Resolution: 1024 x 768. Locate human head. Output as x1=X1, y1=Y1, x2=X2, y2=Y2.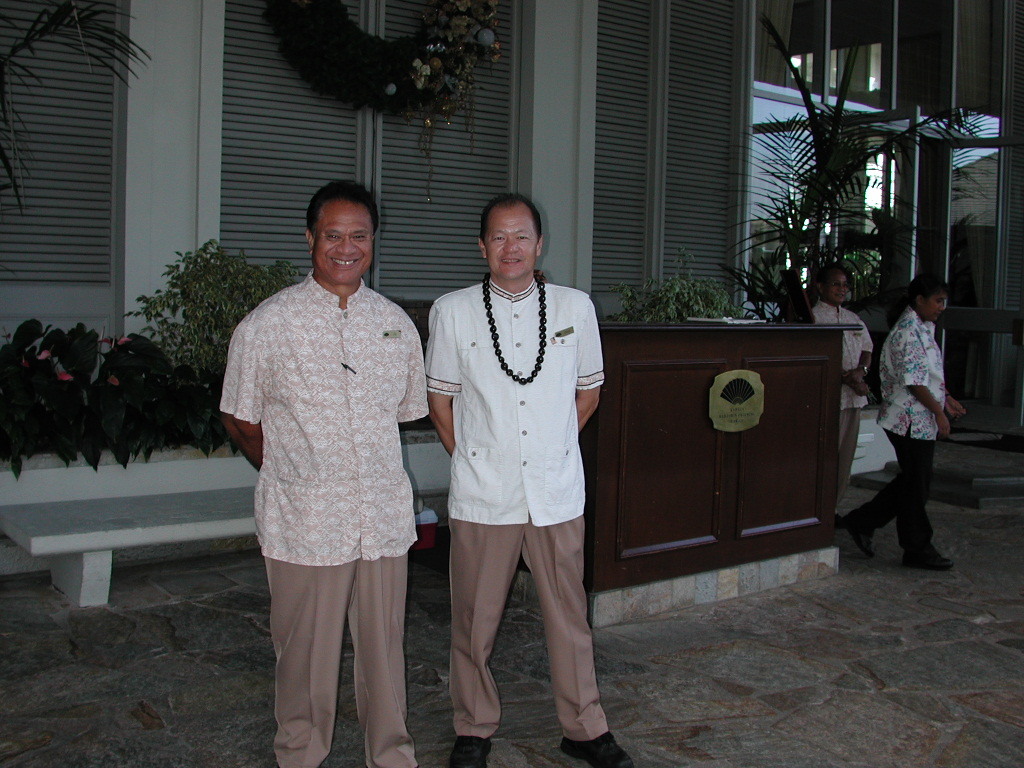
x1=903, y1=273, x2=946, y2=319.
